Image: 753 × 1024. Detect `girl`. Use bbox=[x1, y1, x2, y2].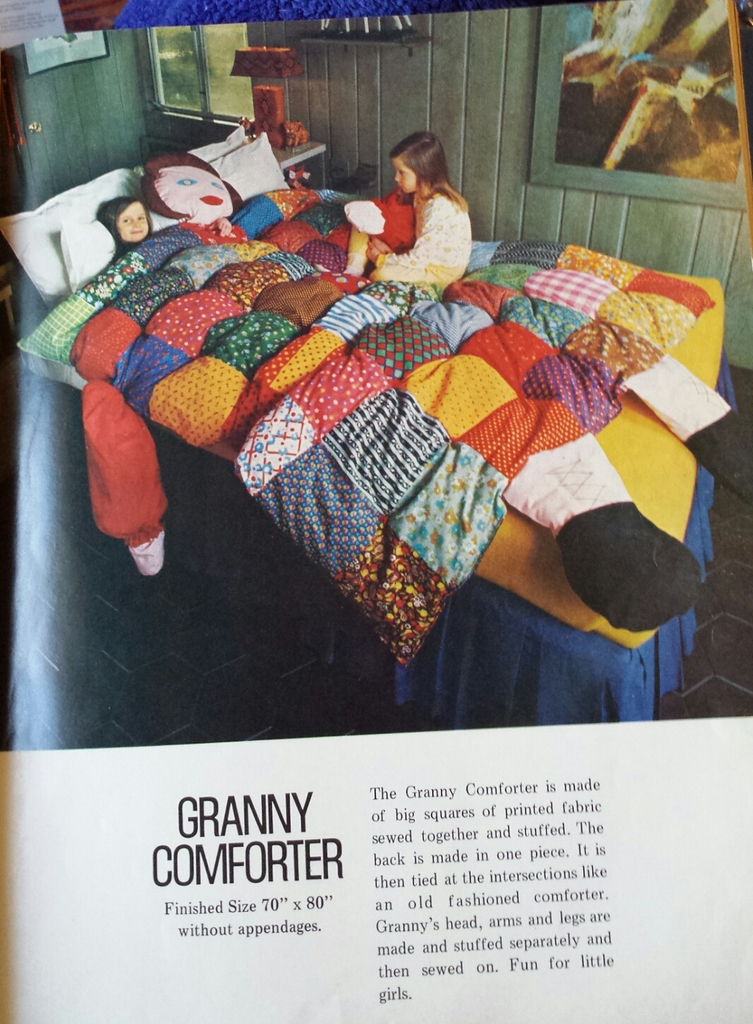
bbox=[359, 131, 466, 293].
